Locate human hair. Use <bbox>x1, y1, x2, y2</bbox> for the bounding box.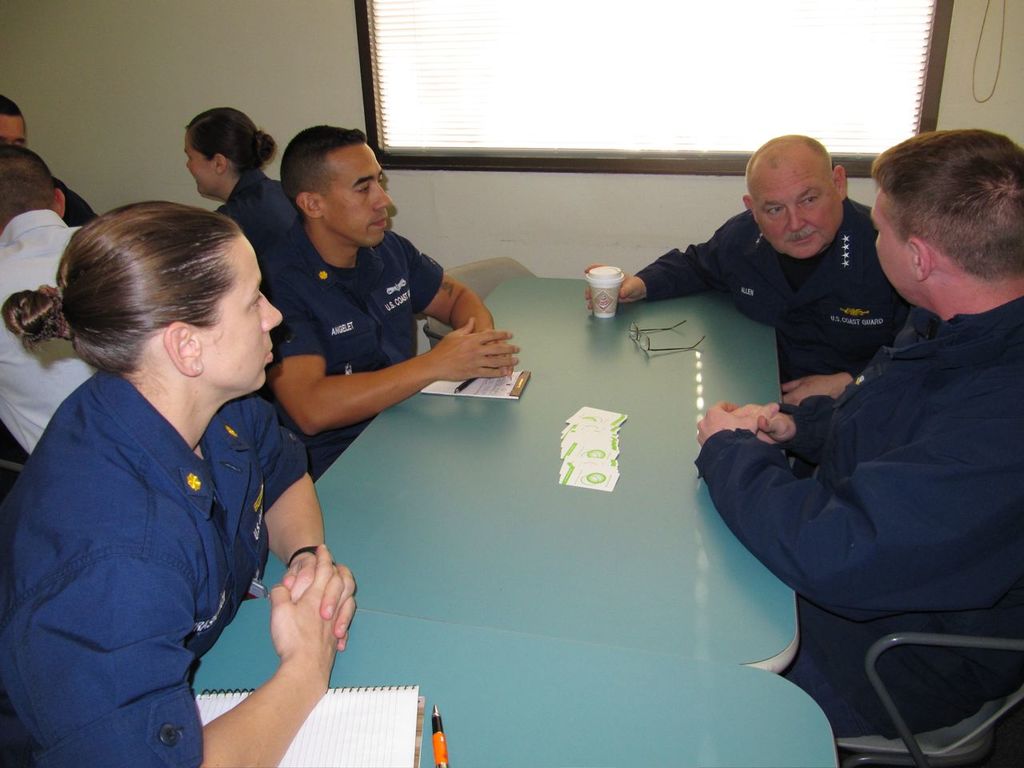
<bbox>279, 123, 366, 215</bbox>.
